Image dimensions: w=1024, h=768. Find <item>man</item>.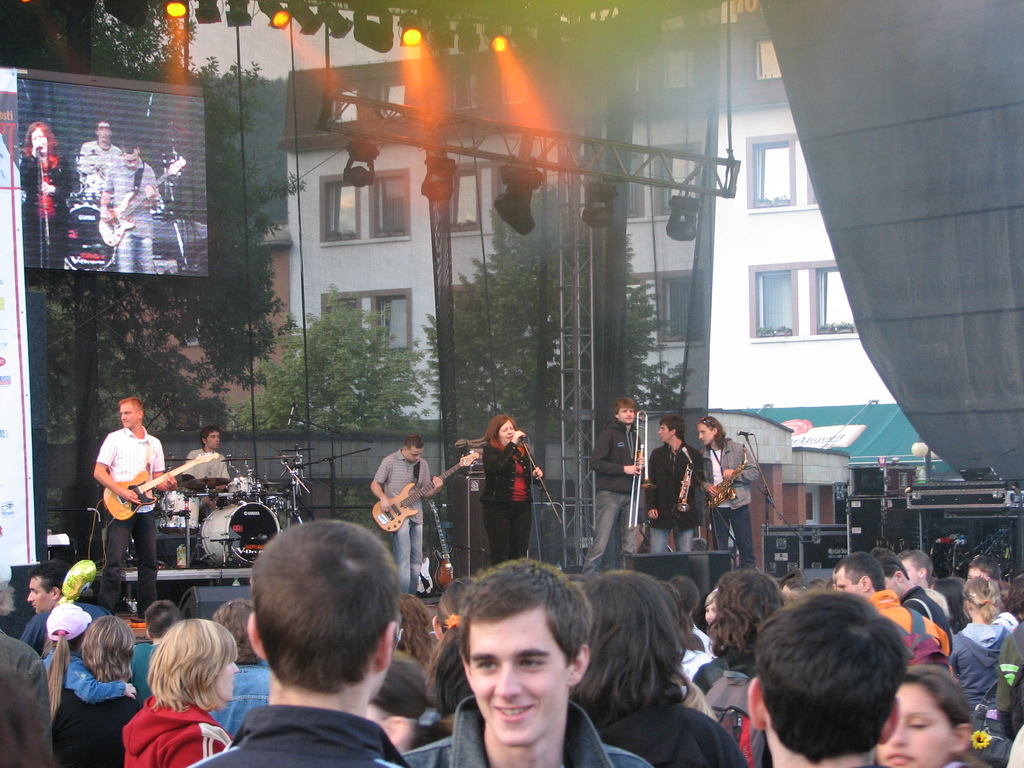
{"left": 100, "top": 142, "right": 161, "bottom": 275}.
